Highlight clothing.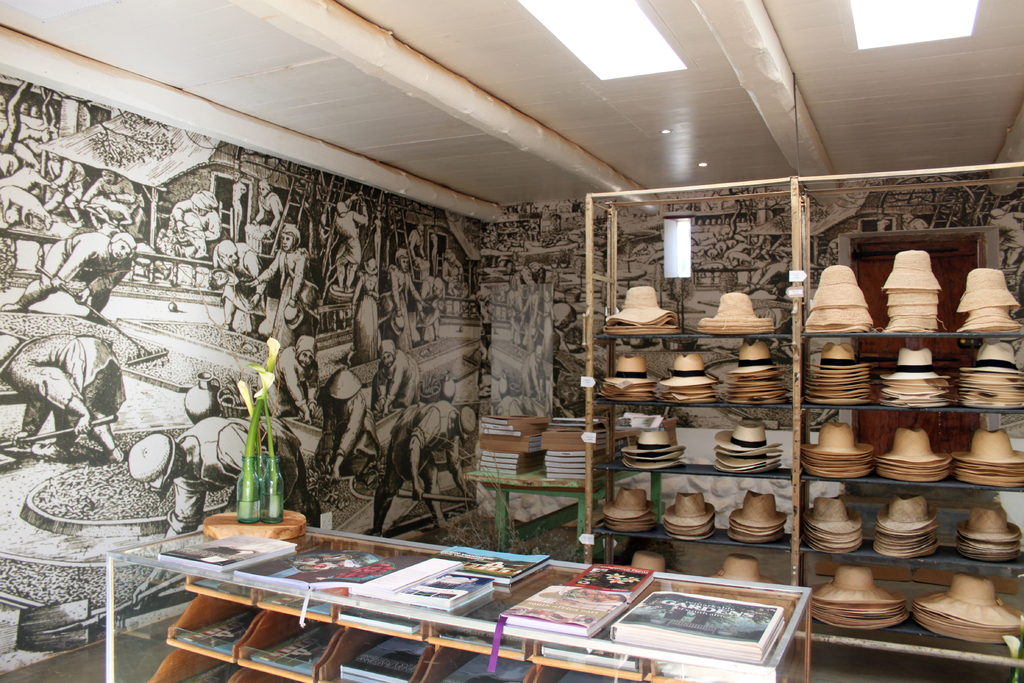
Highlighted region: 444, 260, 466, 284.
